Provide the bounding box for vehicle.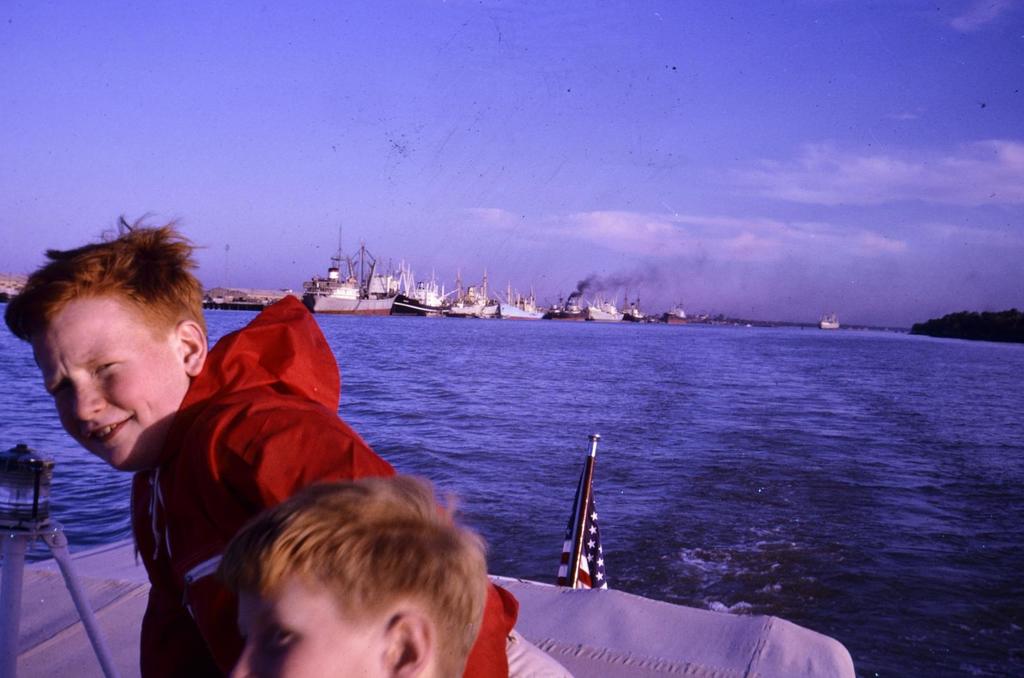
box(819, 313, 840, 330).
